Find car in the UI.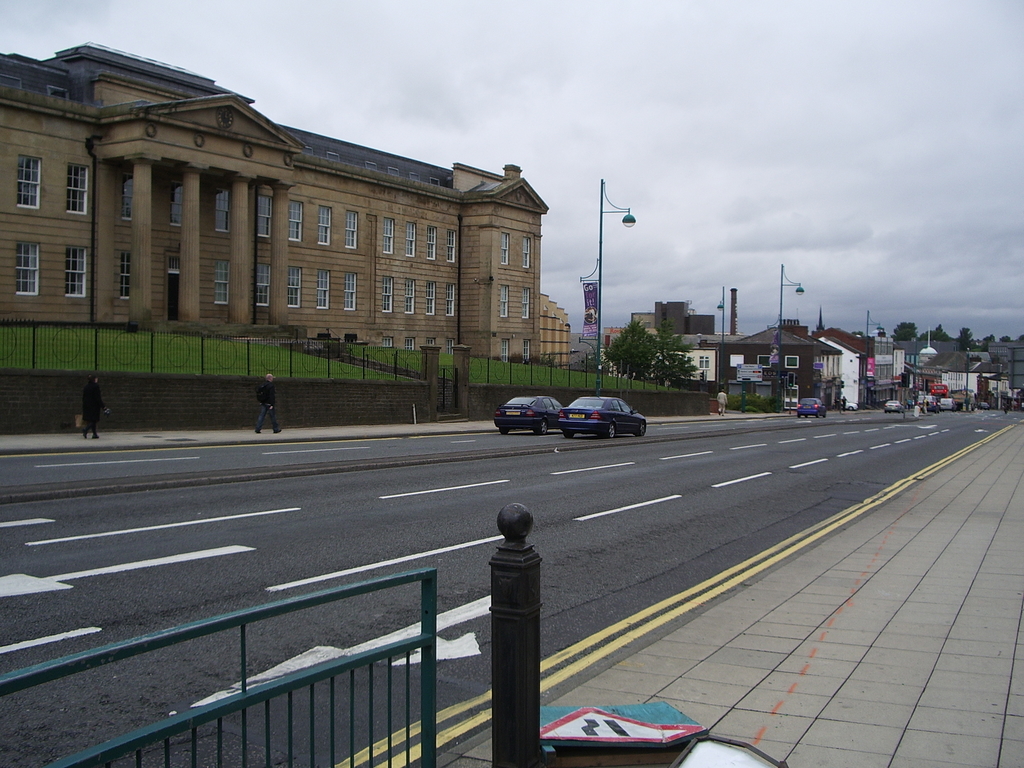
UI element at box(559, 396, 647, 436).
